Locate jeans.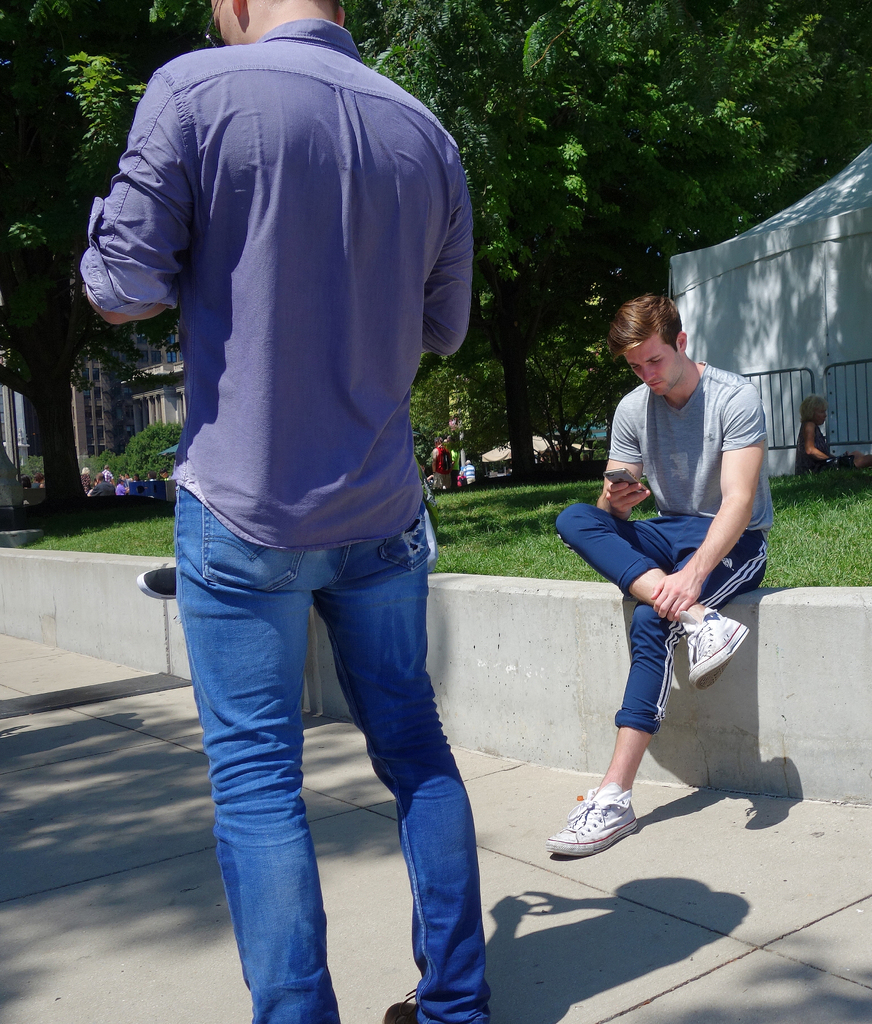
Bounding box: (176, 481, 488, 1023).
